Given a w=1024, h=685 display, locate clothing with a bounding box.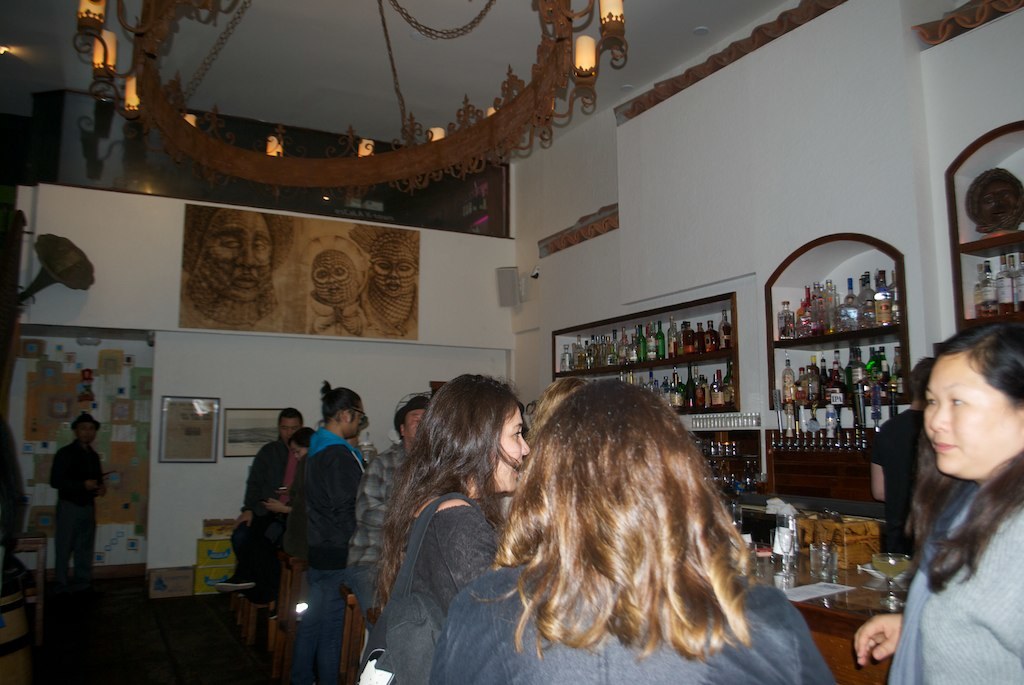
Located: bbox=(886, 464, 1023, 684).
